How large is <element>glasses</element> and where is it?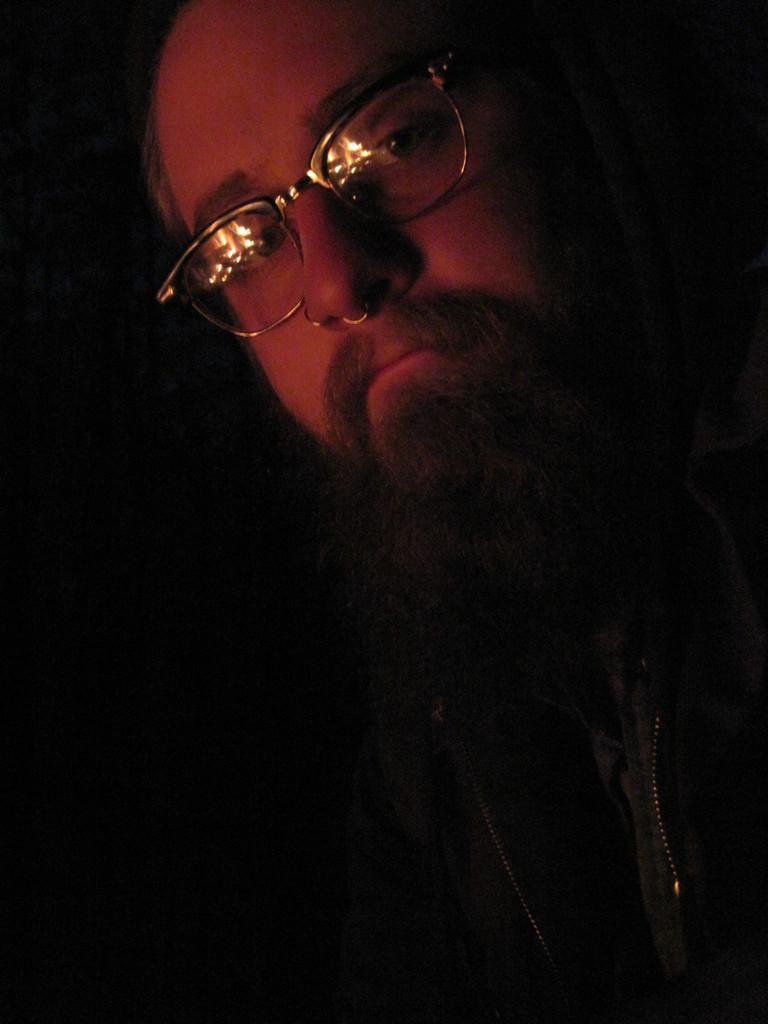
Bounding box: <region>150, 84, 563, 294</region>.
